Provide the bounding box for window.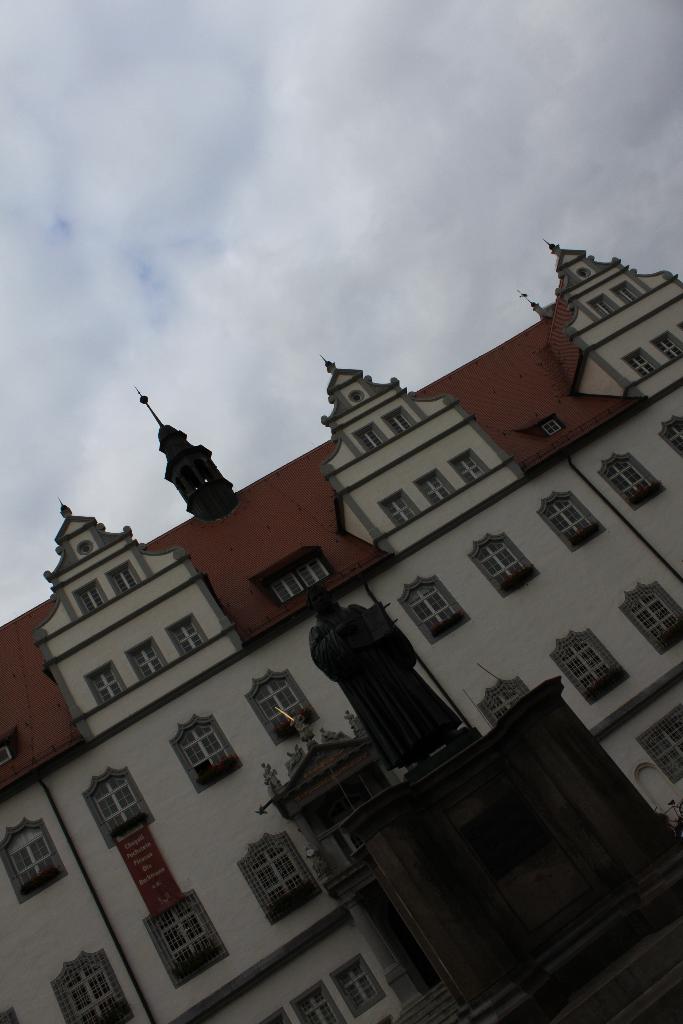
bbox(395, 575, 472, 645).
